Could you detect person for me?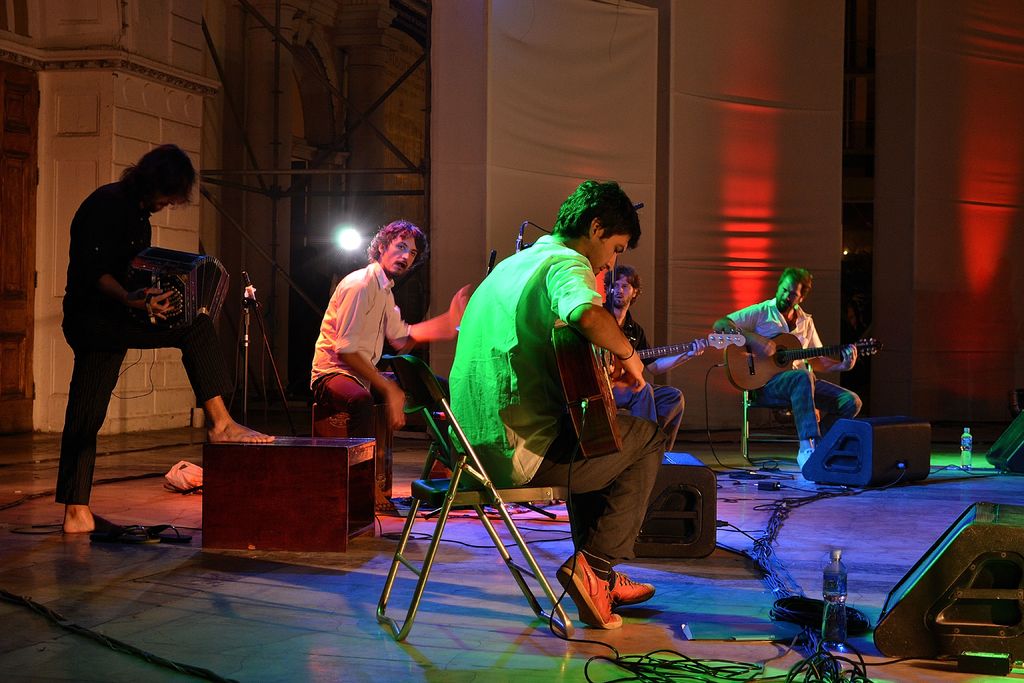
Detection result: left=305, top=222, right=472, bottom=515.
